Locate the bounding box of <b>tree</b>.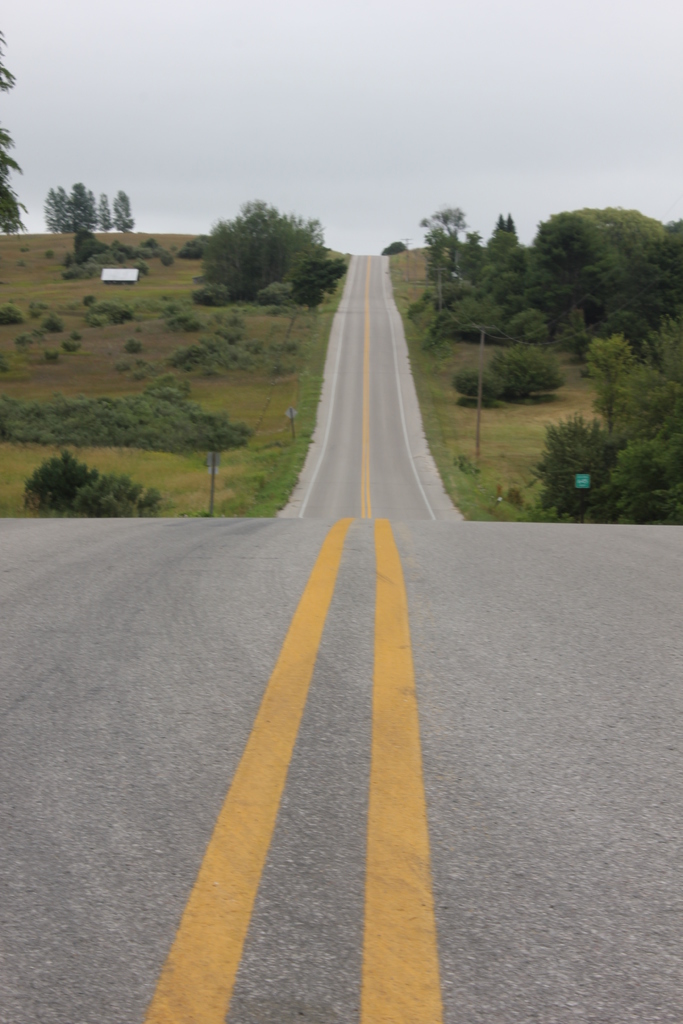
Bounding box: x1=0, y1=31, x2=23, y2=239.
